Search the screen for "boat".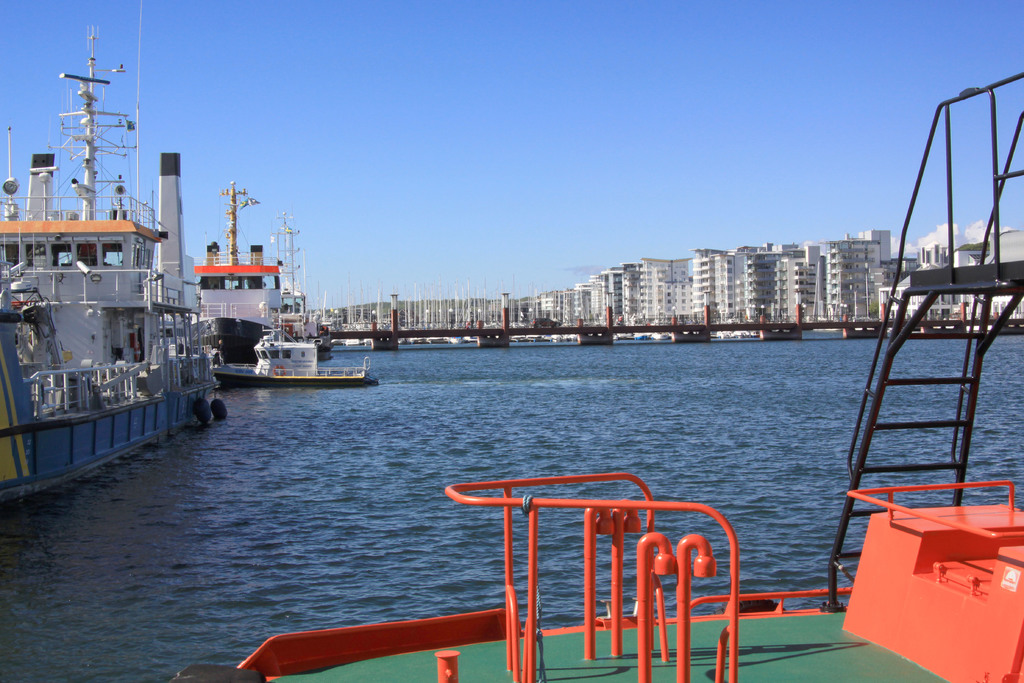
Found at {"x1": 210, "y1": 320, "x2": 384, "y2": 390}.
